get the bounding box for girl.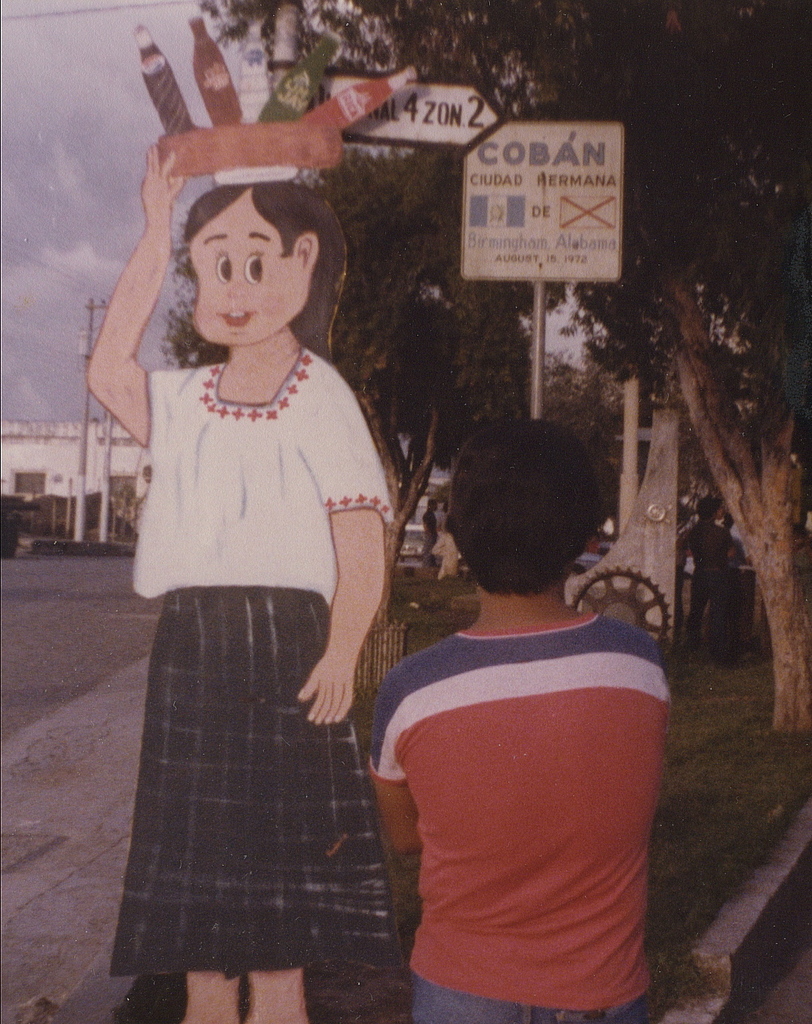
x1=83 y1=181 x2=395 y2=1022.
